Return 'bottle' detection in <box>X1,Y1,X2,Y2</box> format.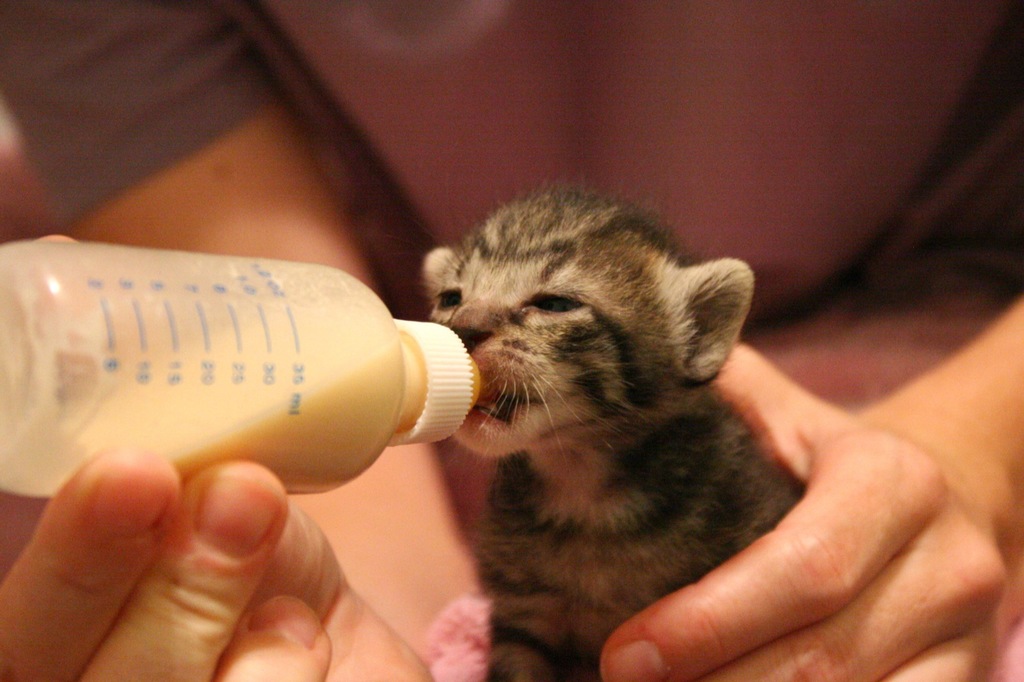
<box>0,240,478,497</box>.
